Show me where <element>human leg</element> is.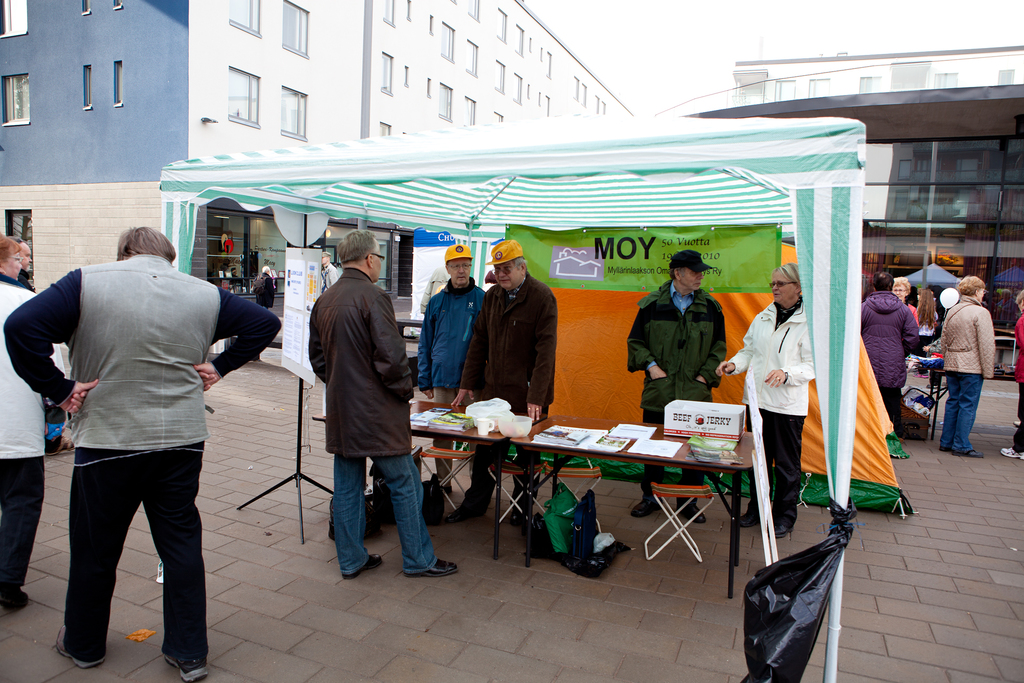
<element>human leg</element> is at (x1=428, y1=387, x2=449, y2=488).
